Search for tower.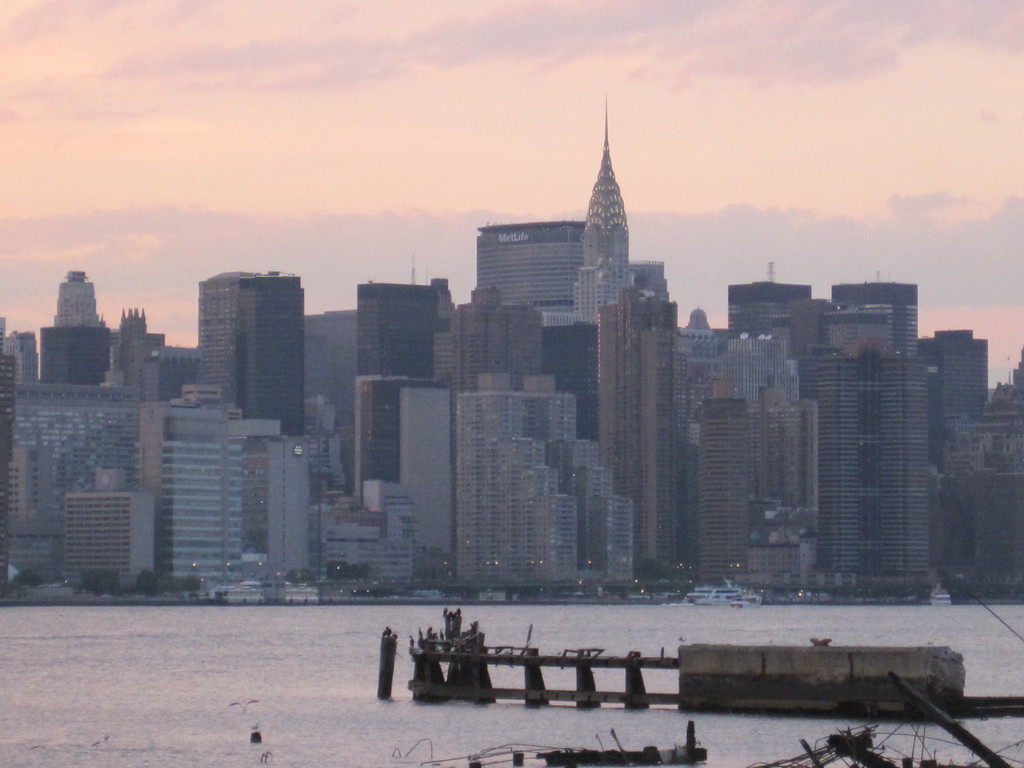
Found at box=[570, 92, 638, 437].
